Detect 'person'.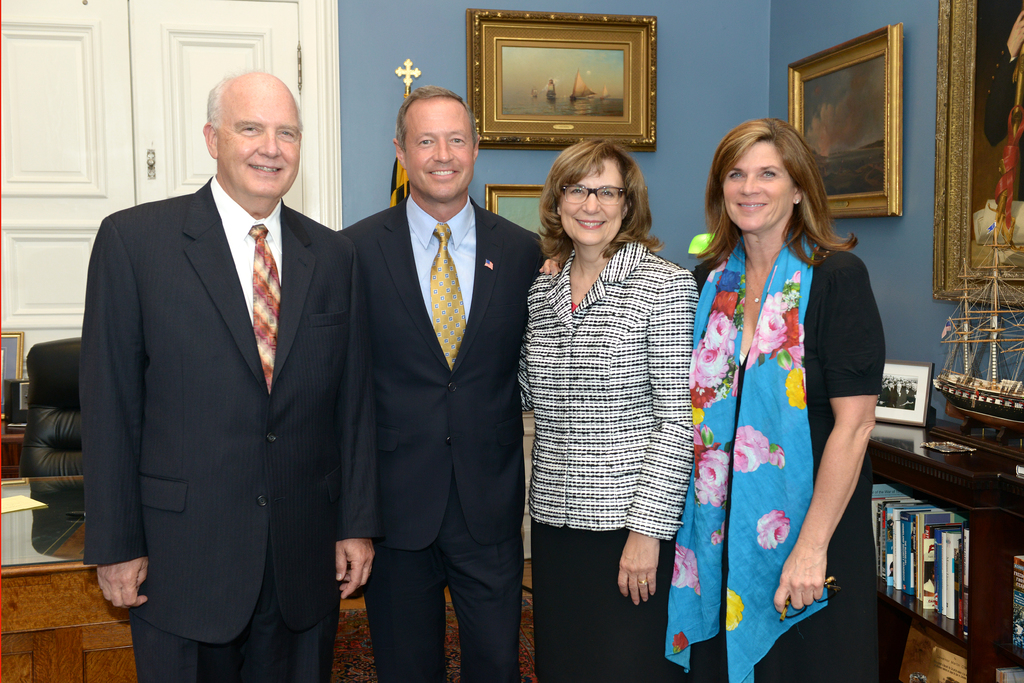
Detected at locate(515, 133, 703, 682).
